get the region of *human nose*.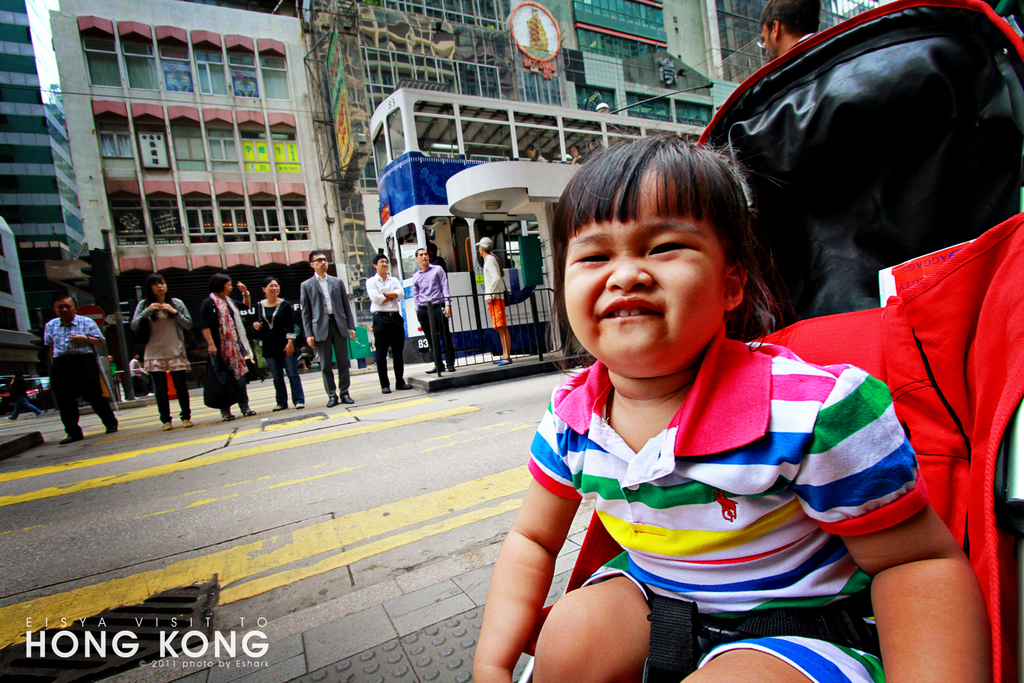
locate(602, 254, 655, 296).
